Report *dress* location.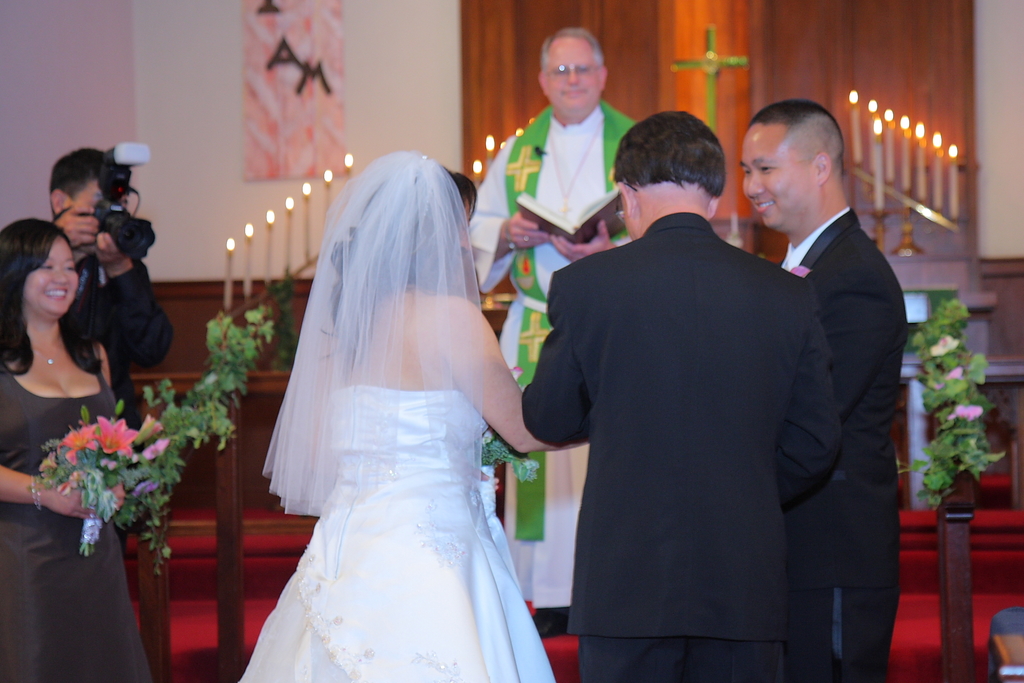
Report: [465,108,634,603].
